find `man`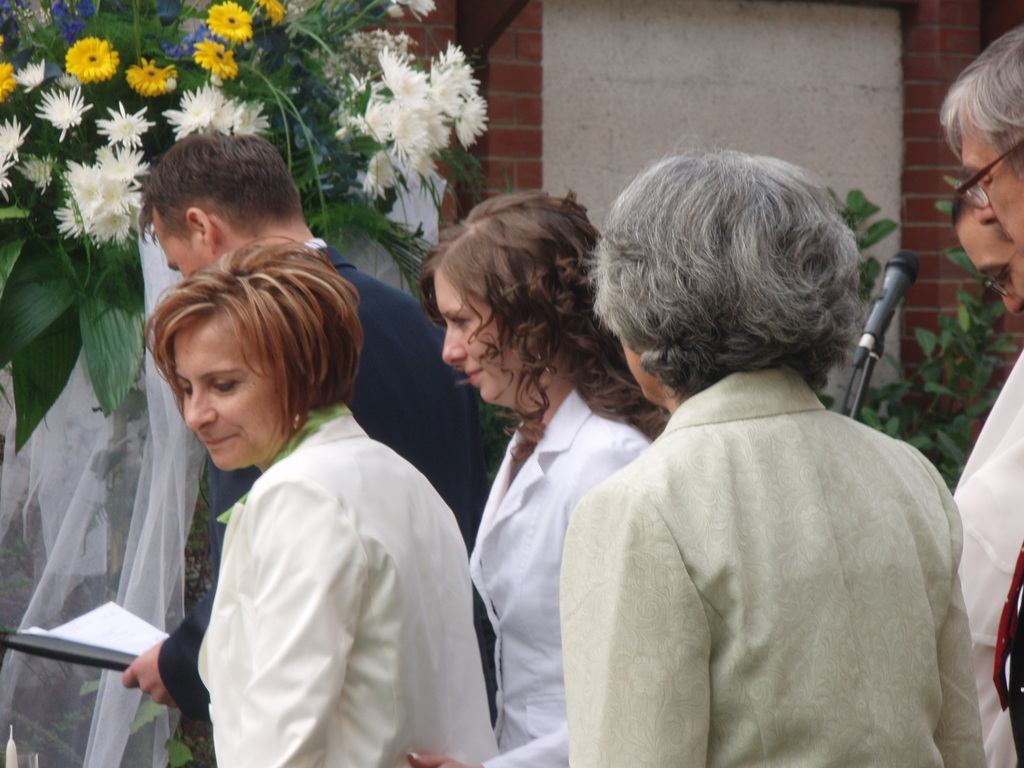
120 132 494 714
